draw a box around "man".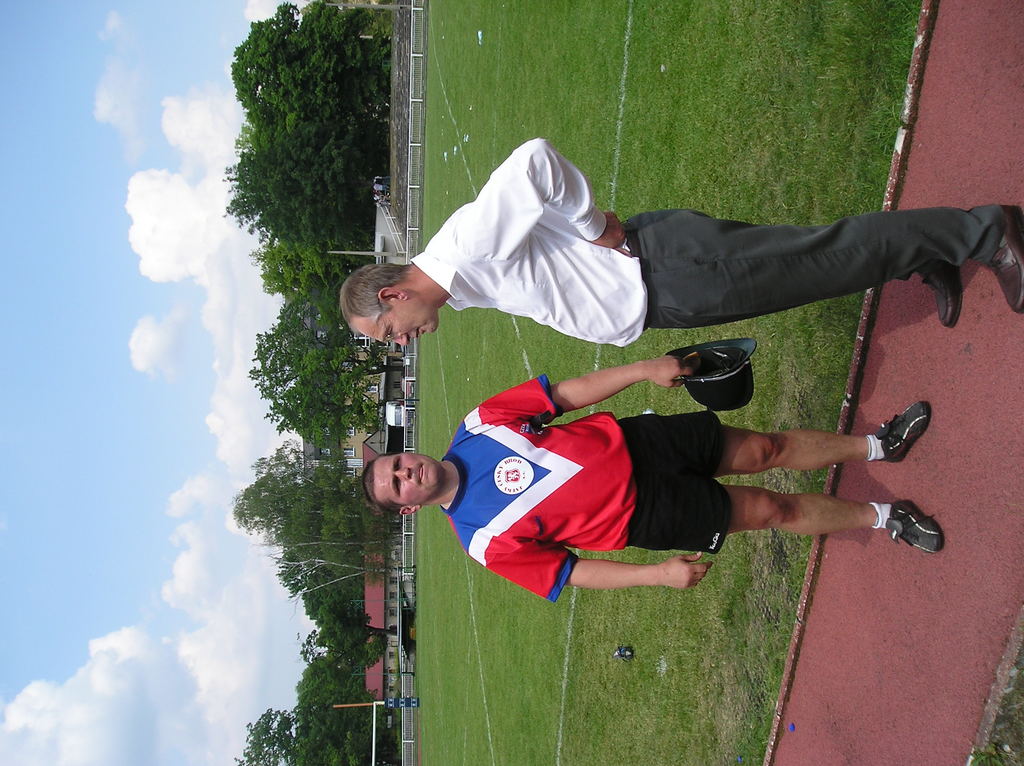
Rect(399, 337, 906, 630).
